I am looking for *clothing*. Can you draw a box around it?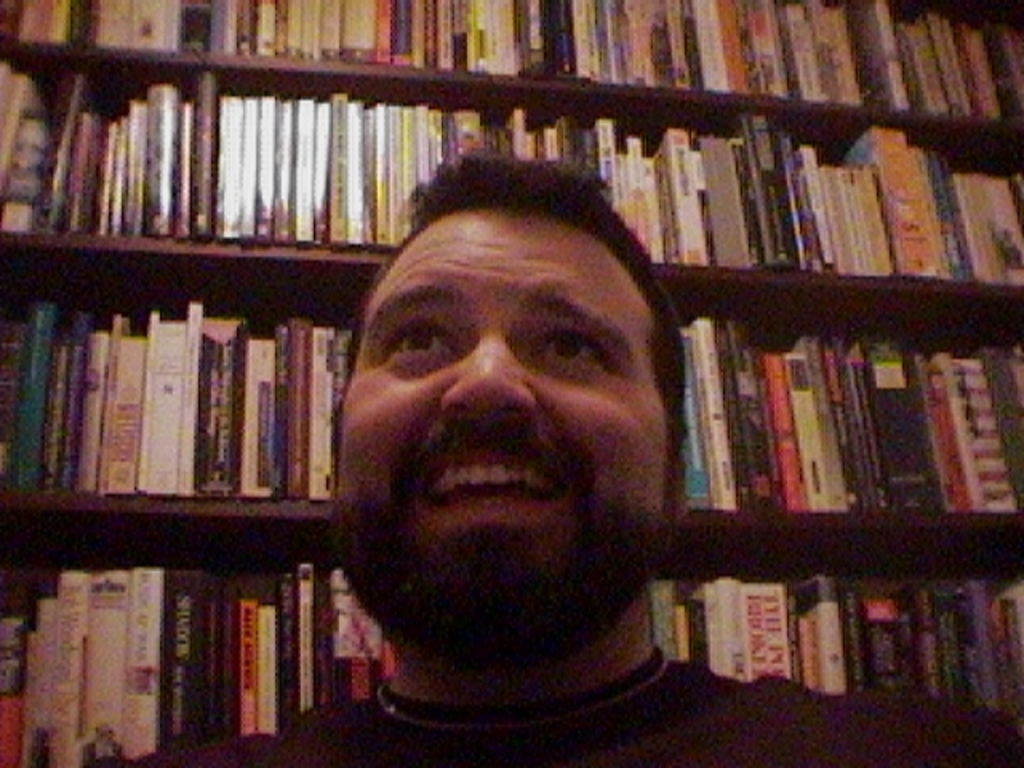
Sure, the bounding box is l=91, t=650, r=1022, b=766.
